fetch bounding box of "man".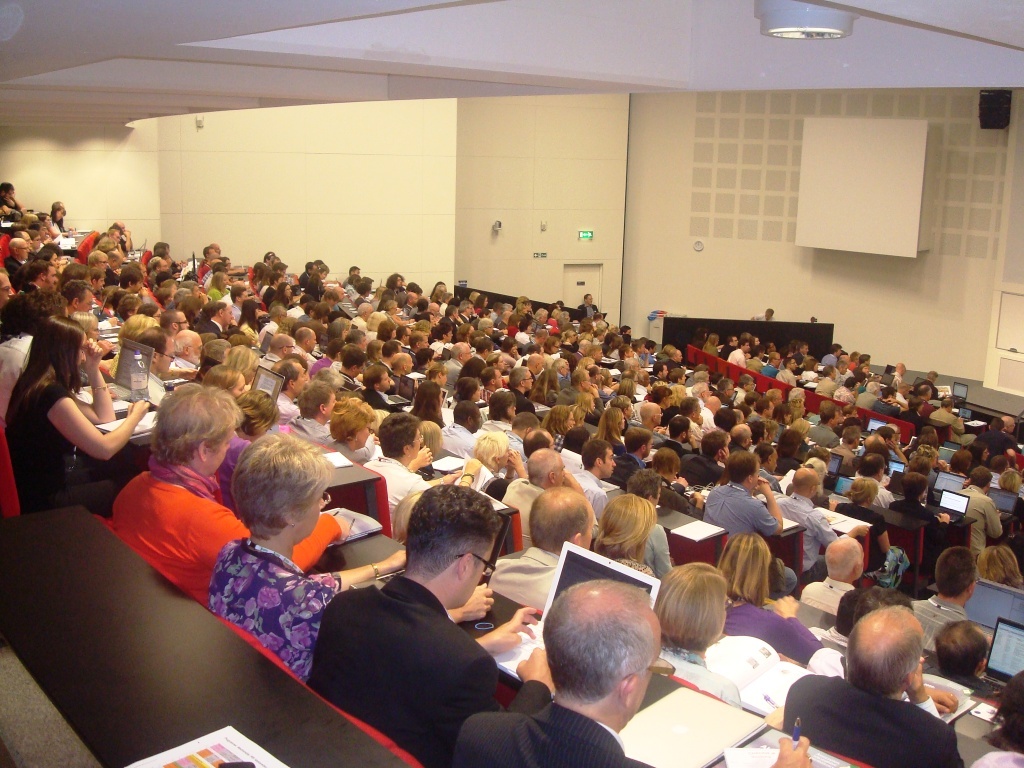
Bbox: {"x1": 854, "y1": 447, "x2": 893, "y2": 514}.
